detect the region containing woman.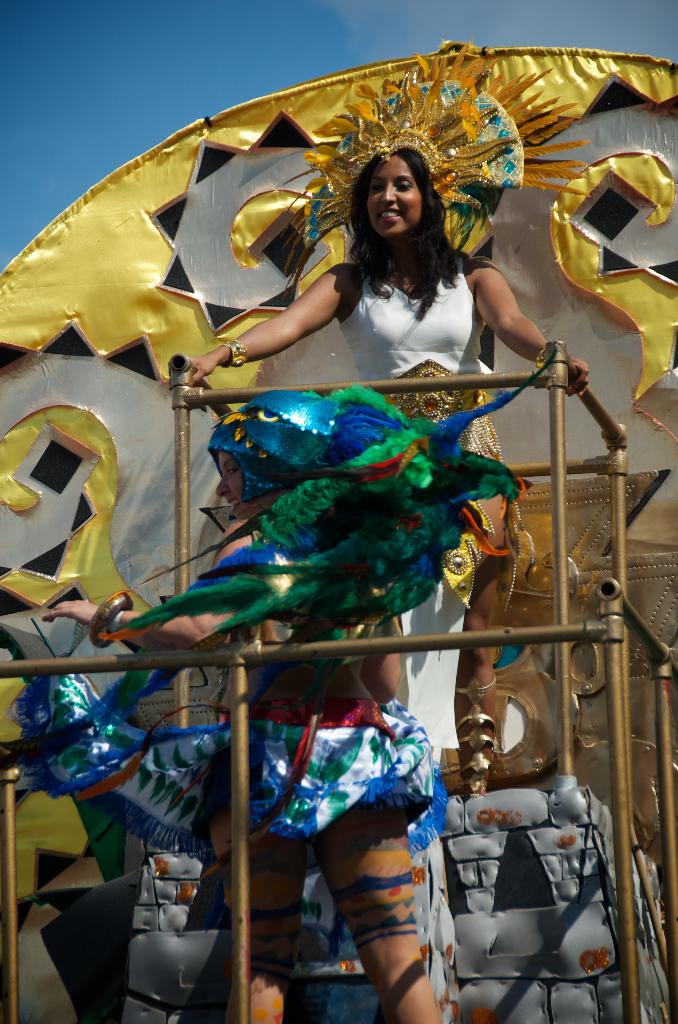
bbox(187, 143, 587, 782).
